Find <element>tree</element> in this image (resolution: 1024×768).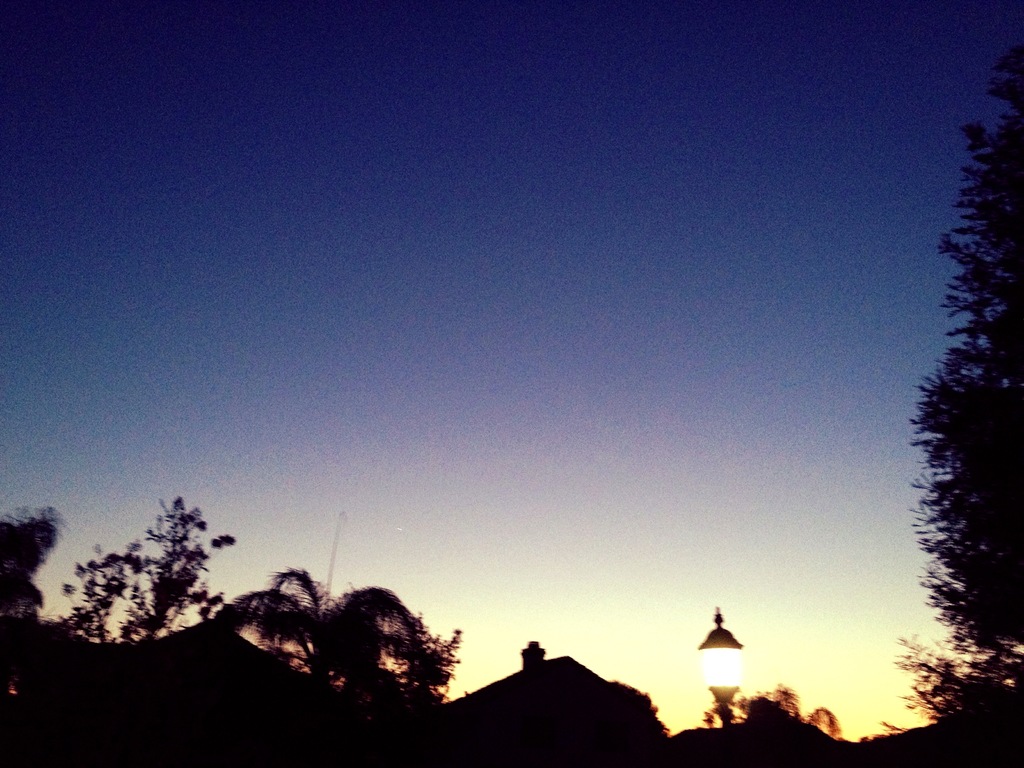
locate(867, 117, 1020, 730).
